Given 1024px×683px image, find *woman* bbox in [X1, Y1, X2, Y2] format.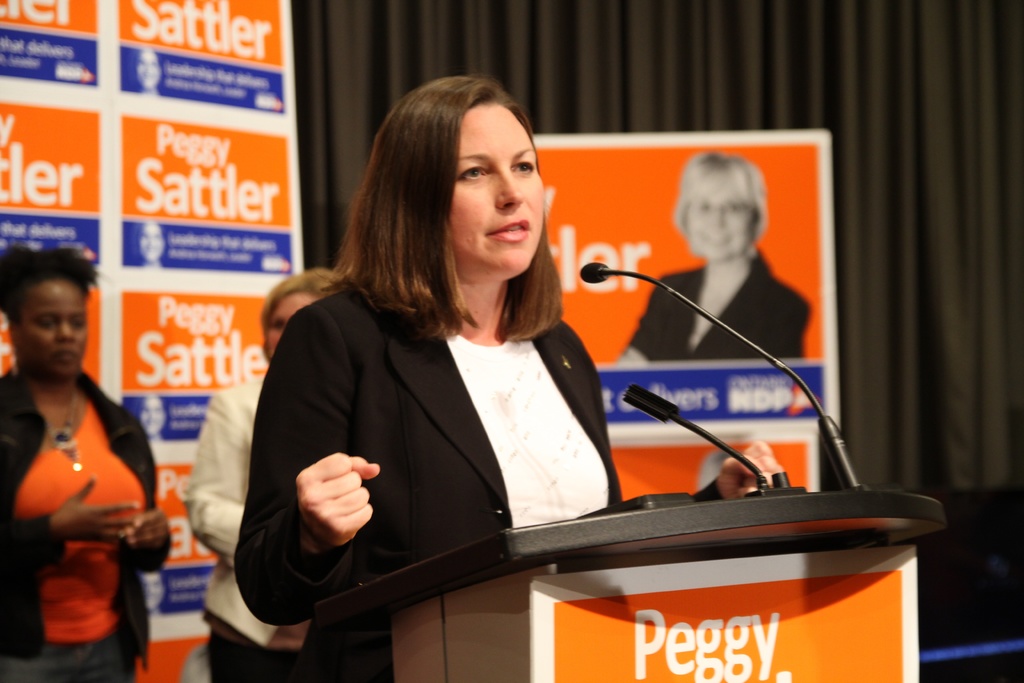
[0, 244, 178, 682].
